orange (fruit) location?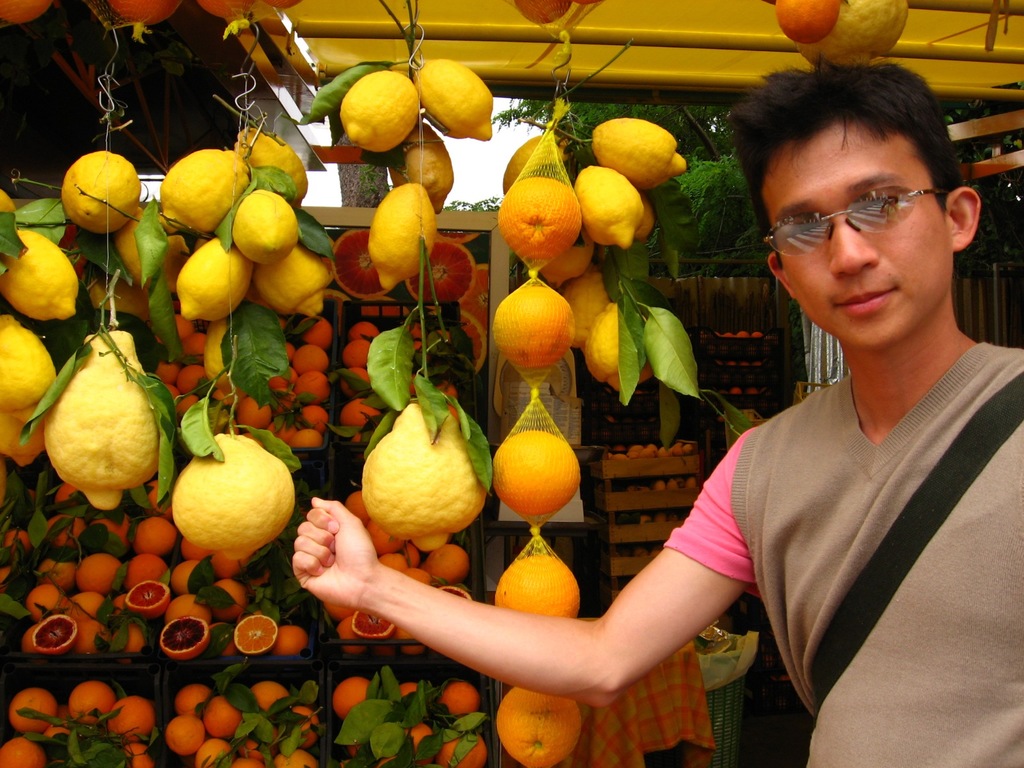
202:732:236:767
